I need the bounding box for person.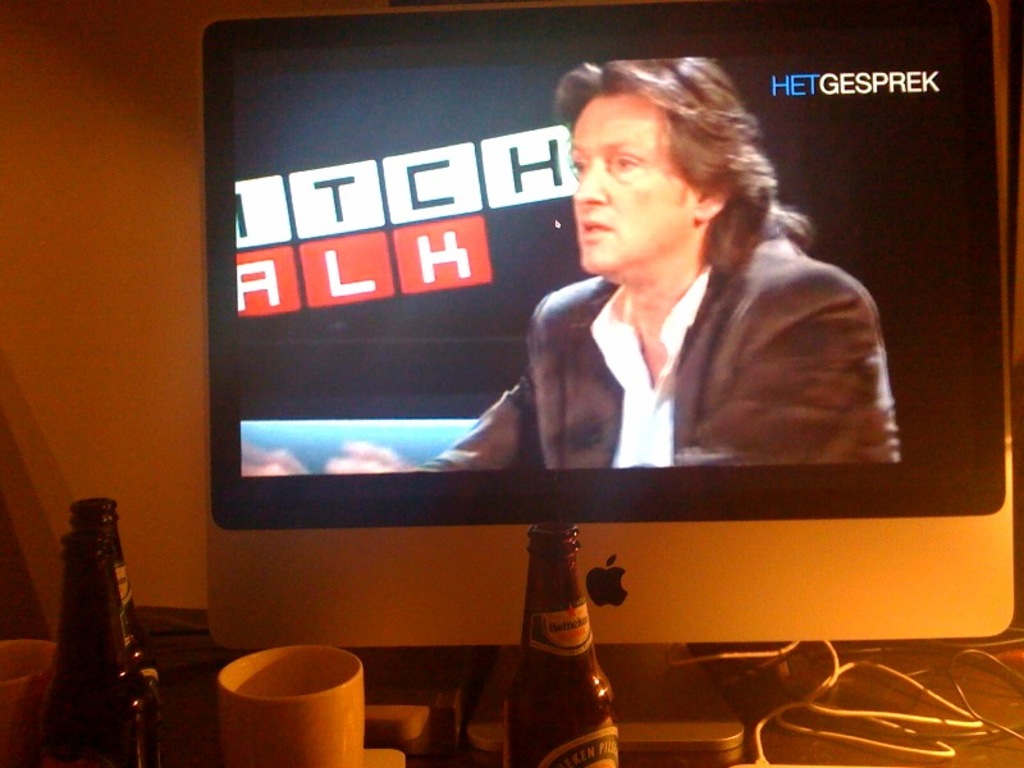
Here it is: {"left": 468, "top": 50, "right": 876, "bottom": 566}.
